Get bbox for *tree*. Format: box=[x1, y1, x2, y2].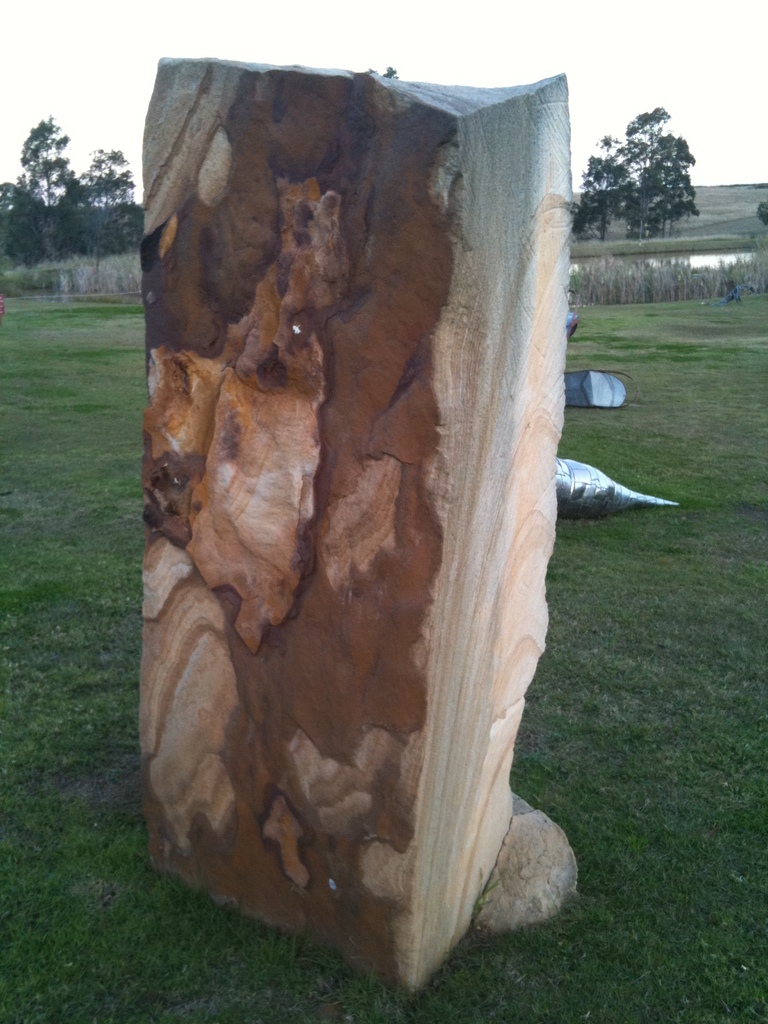
box=[570, 137, 630, 251].
